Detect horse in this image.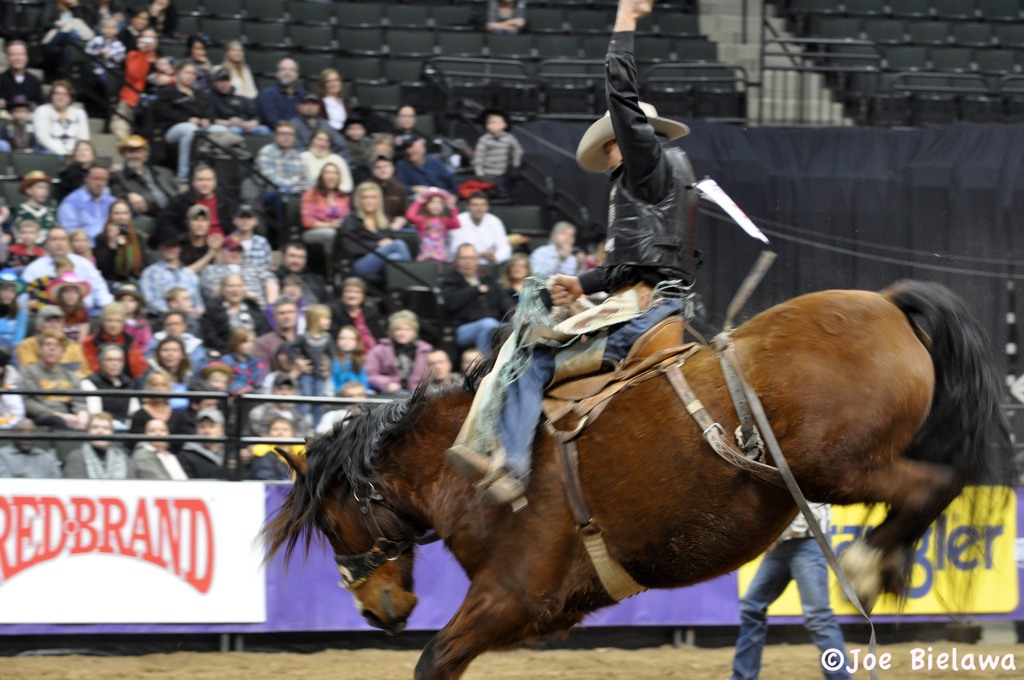
Detection: crop(243, 277, 1016, 679).
